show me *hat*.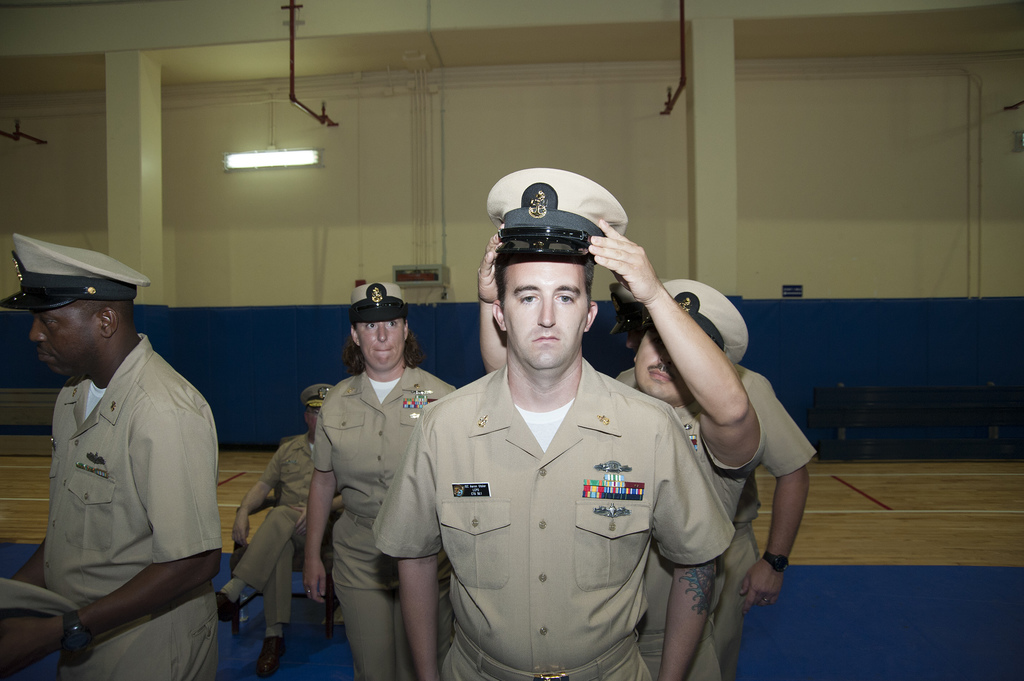
*hat* is here: region(483, 167, 627, 261).
